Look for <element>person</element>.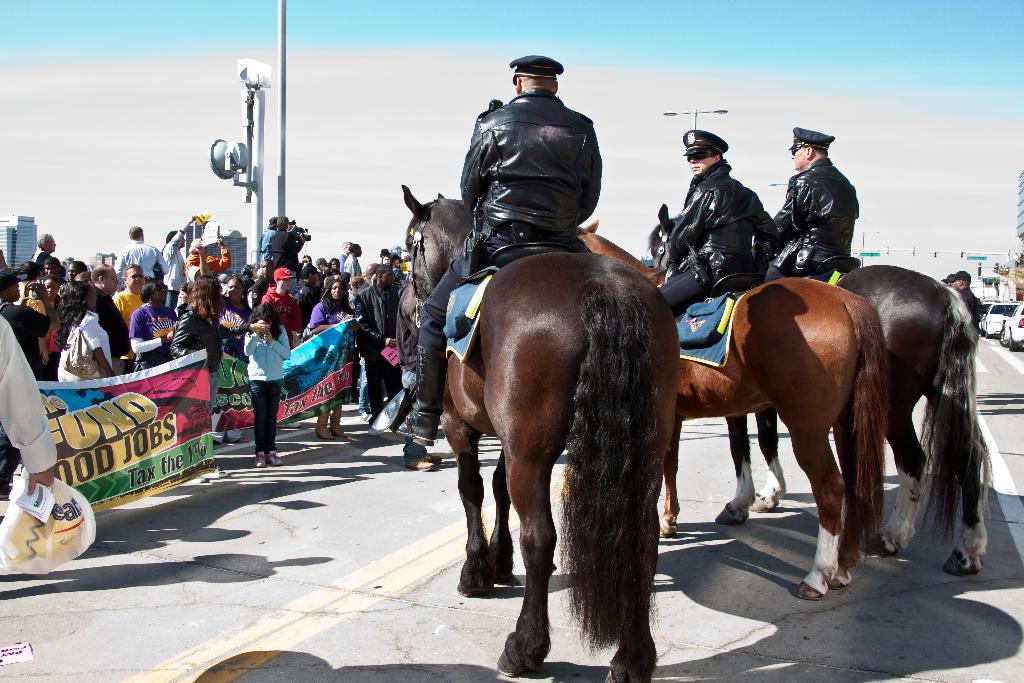
Found: <bbox>244, 302, 292, 465</bbox>.
